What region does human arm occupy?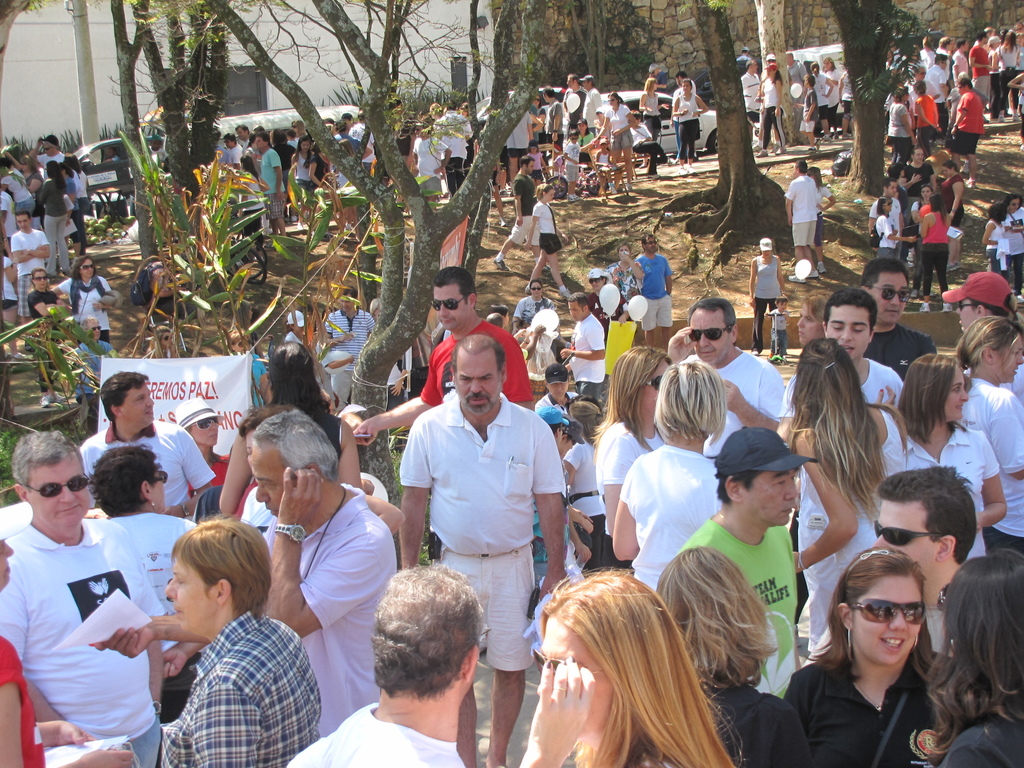
189:668:273:767.
